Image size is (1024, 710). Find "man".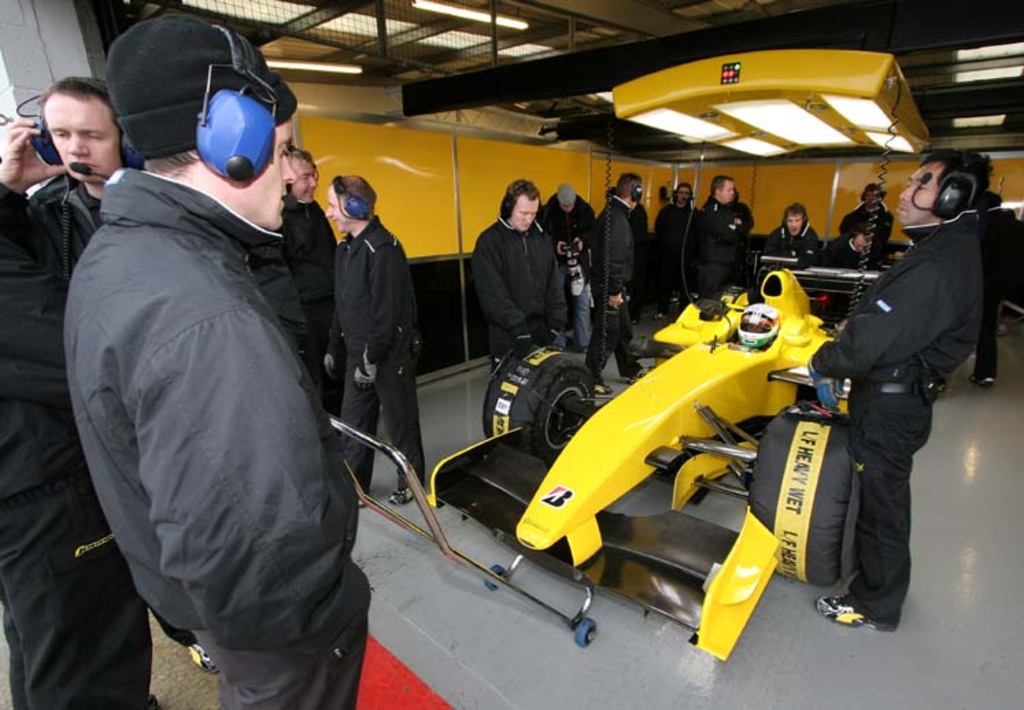
(x1=535, y1=185, x2=591, y2=365).
